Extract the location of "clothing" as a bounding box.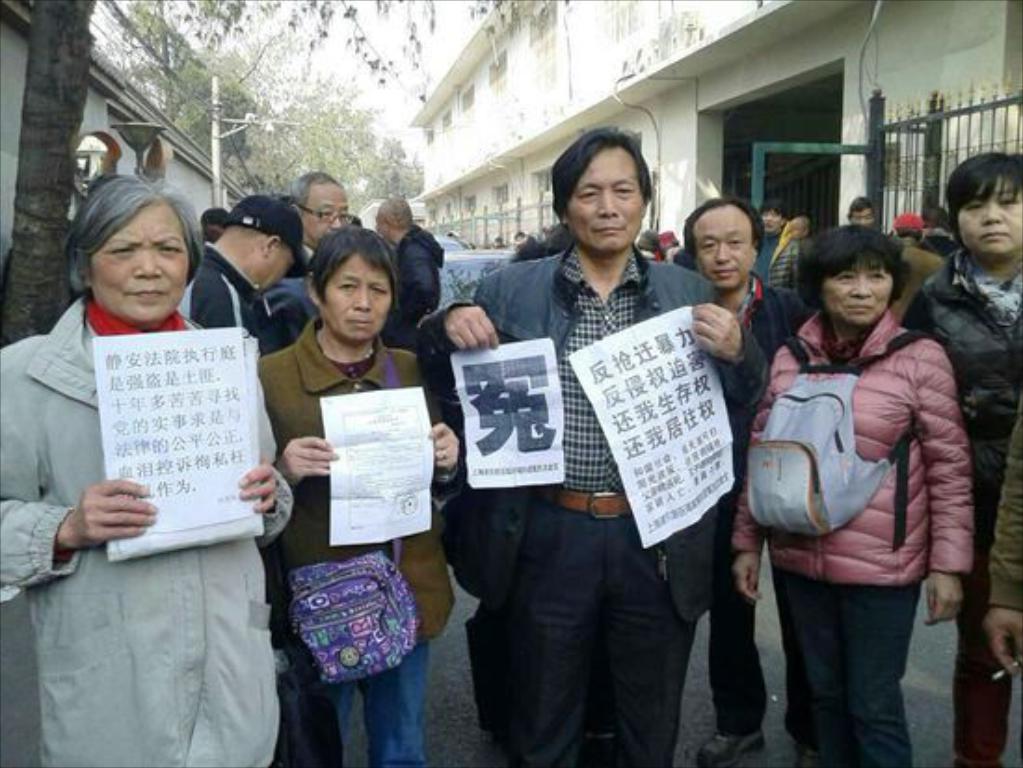
<bbox>253, 303, 450, 766</bbox>.
